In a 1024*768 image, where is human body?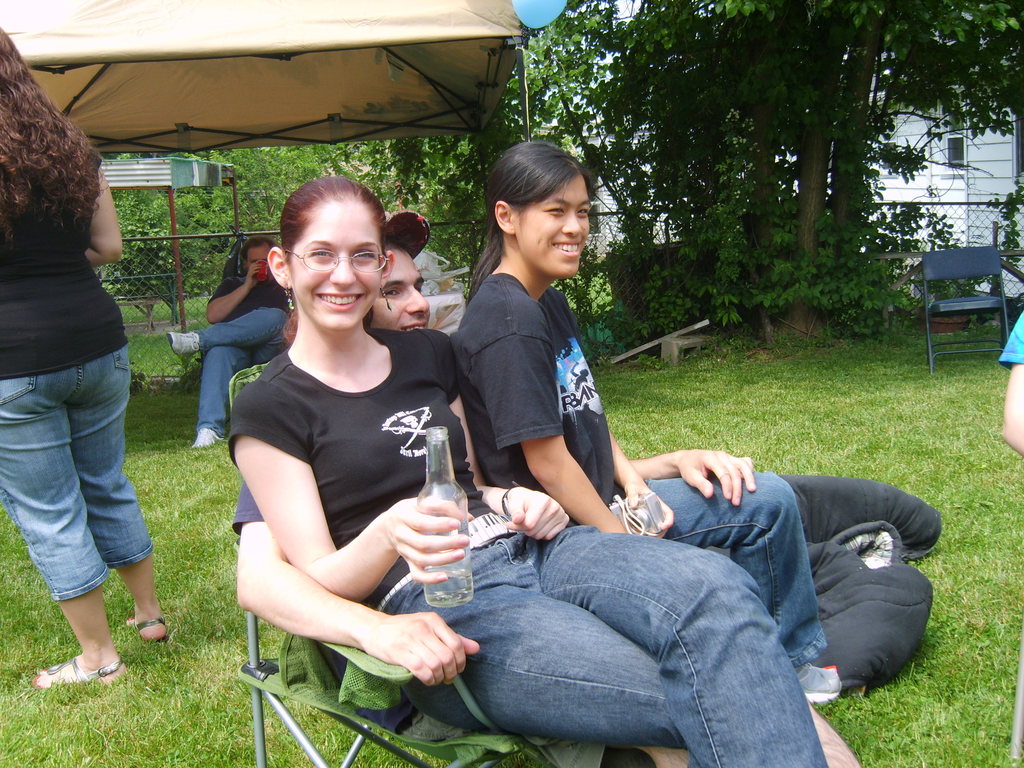
(x1=456, y1=130, x2=842, y2=767).
